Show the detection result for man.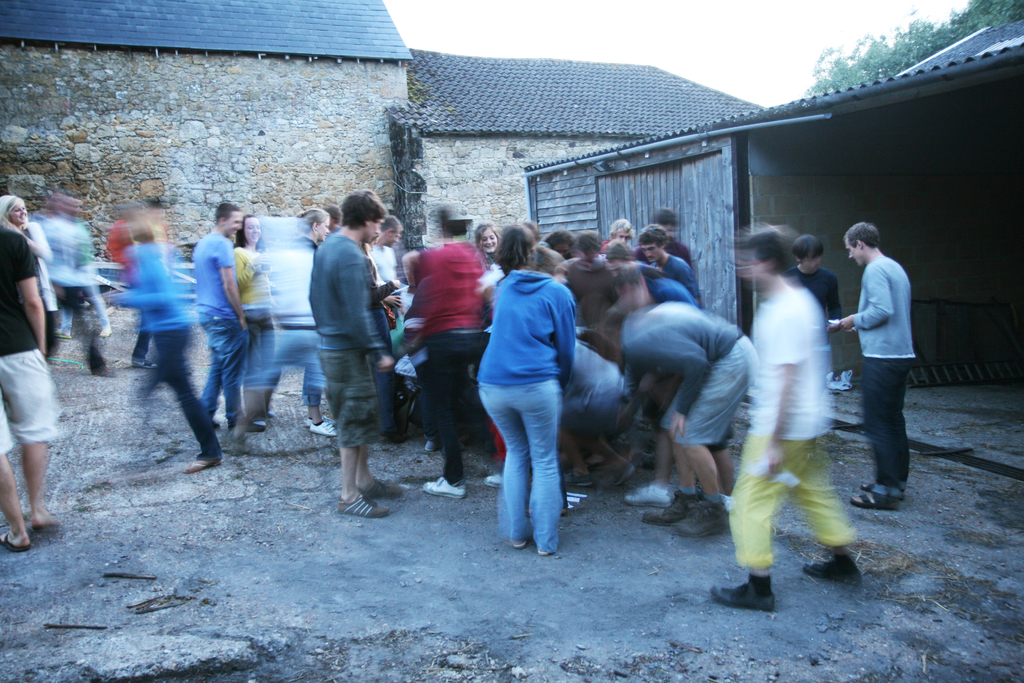
<box>601,298,758,538</box>.
